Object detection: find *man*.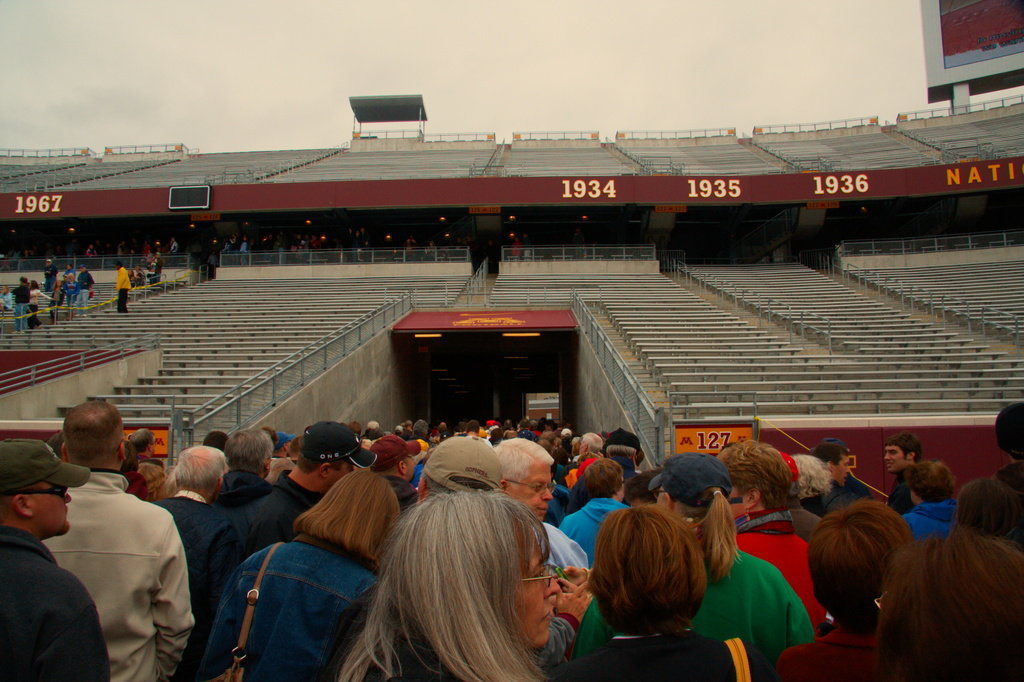
bbox(150, 444, 226, 681).
